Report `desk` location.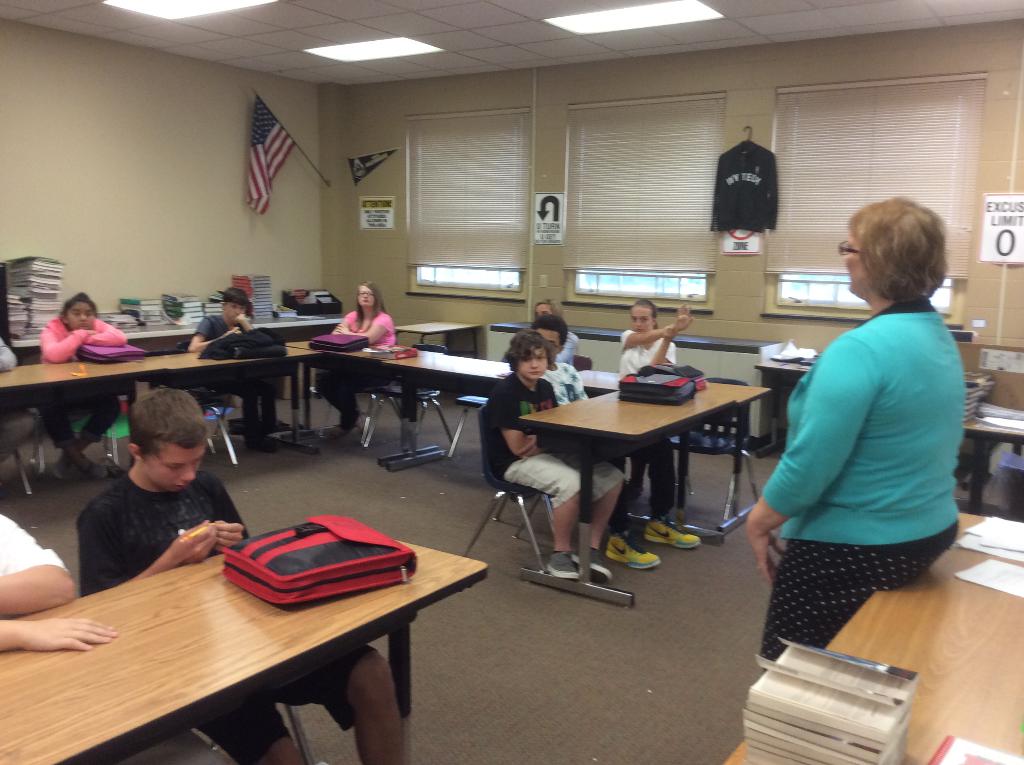
Report: box(721, 510, 1023, 764).
